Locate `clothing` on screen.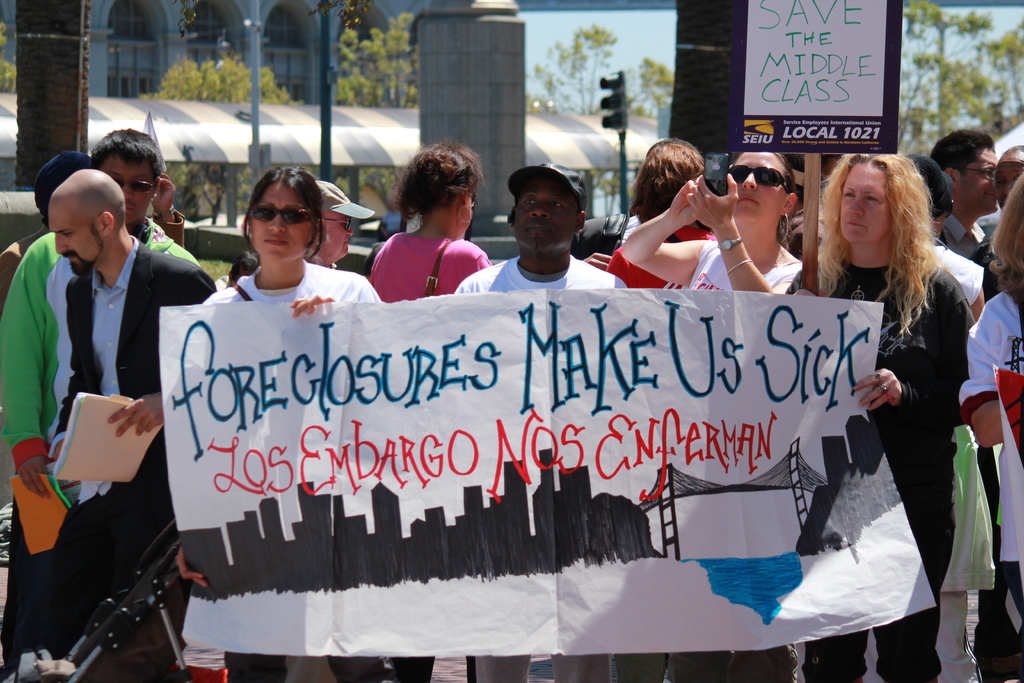
On screen at (963,286,1023,682).
